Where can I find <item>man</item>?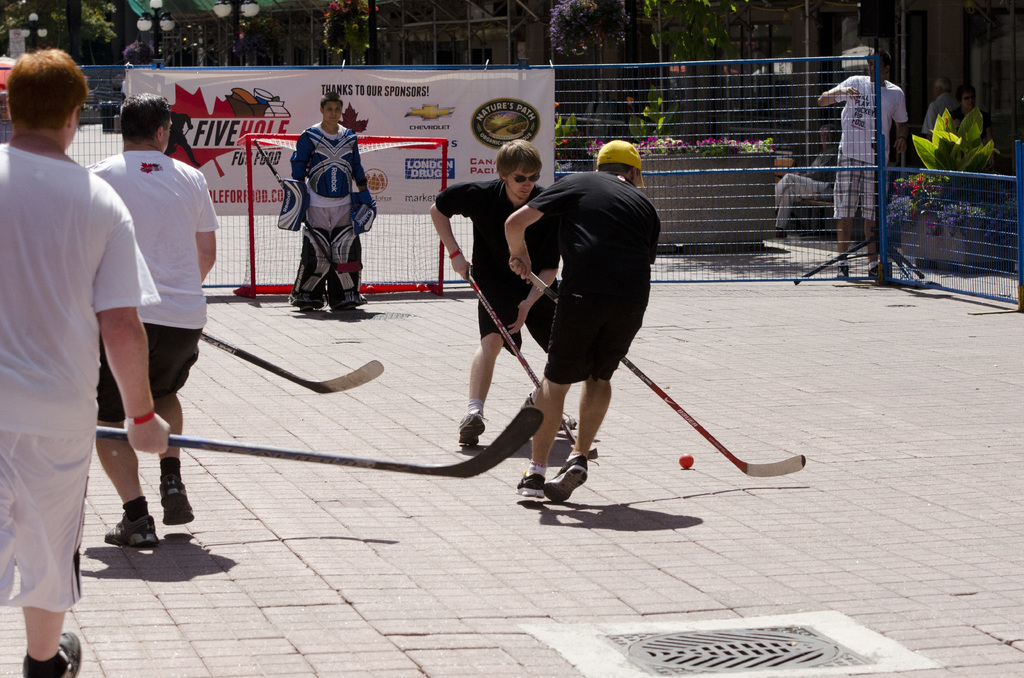
You can find it at bbox=[824, 62, 913, 288].
